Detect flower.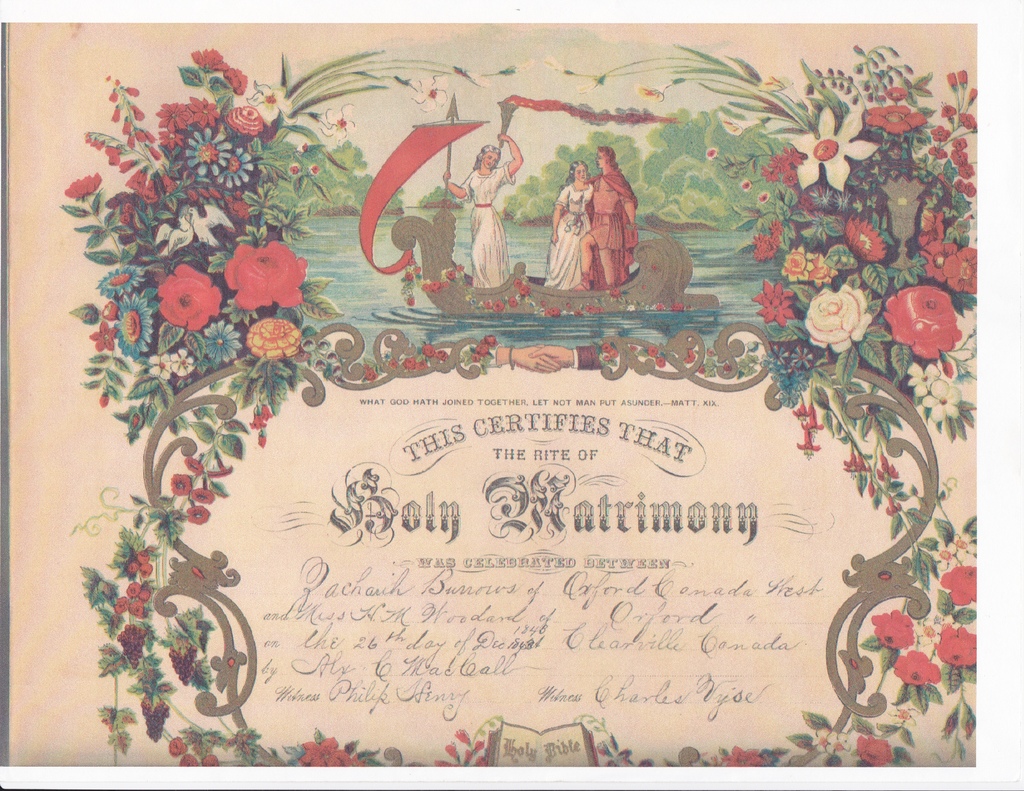
Detected at 230 105 268 133.
